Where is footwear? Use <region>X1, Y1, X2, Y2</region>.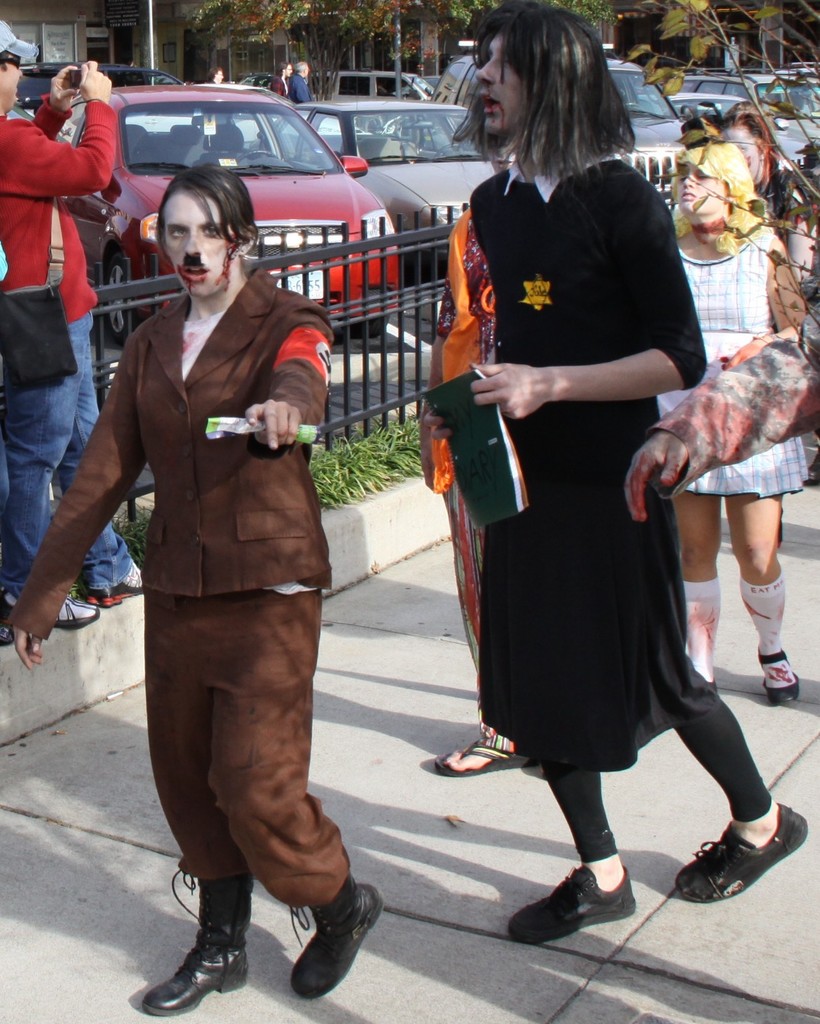
<region>85, 564, 147, 609</region>.
